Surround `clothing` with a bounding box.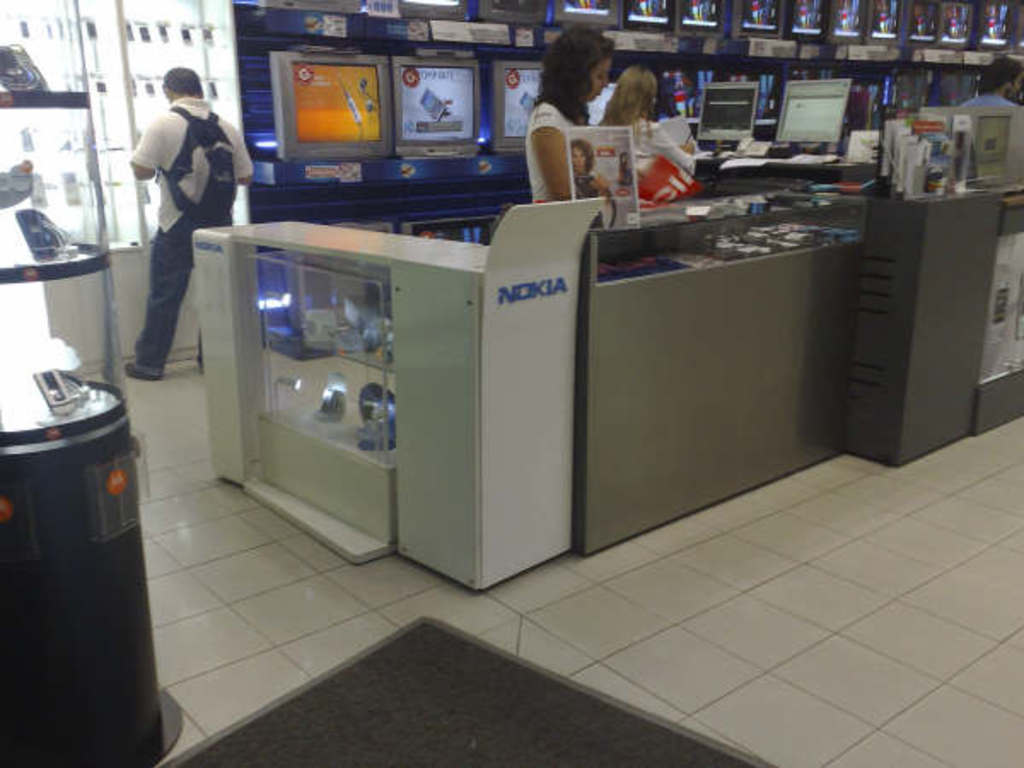
region(521, 97, 589, 200).
